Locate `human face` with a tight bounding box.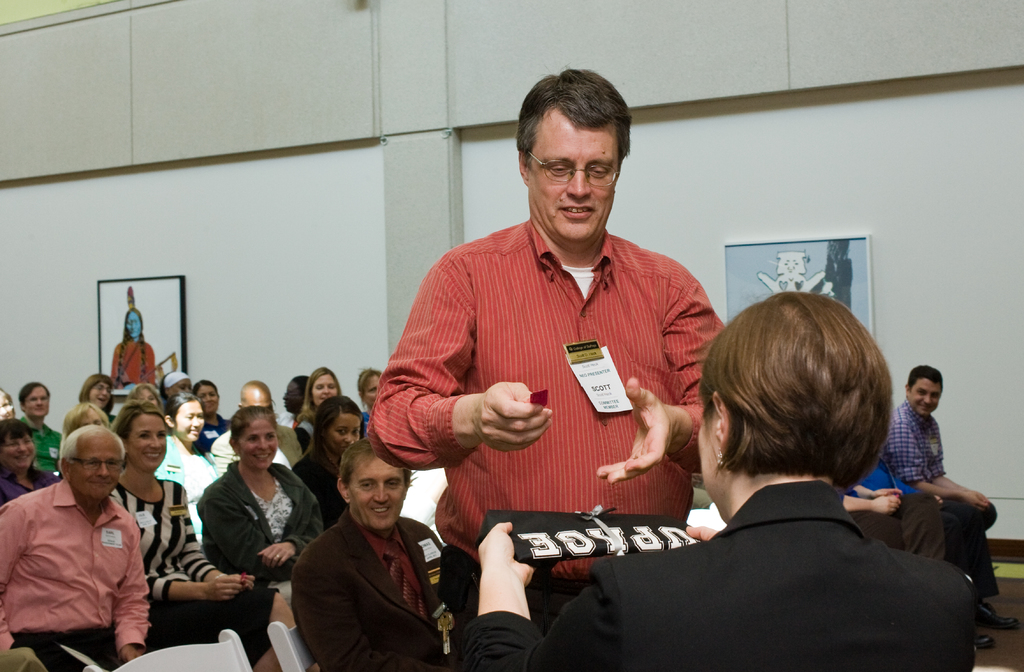
319 413 362 456.
